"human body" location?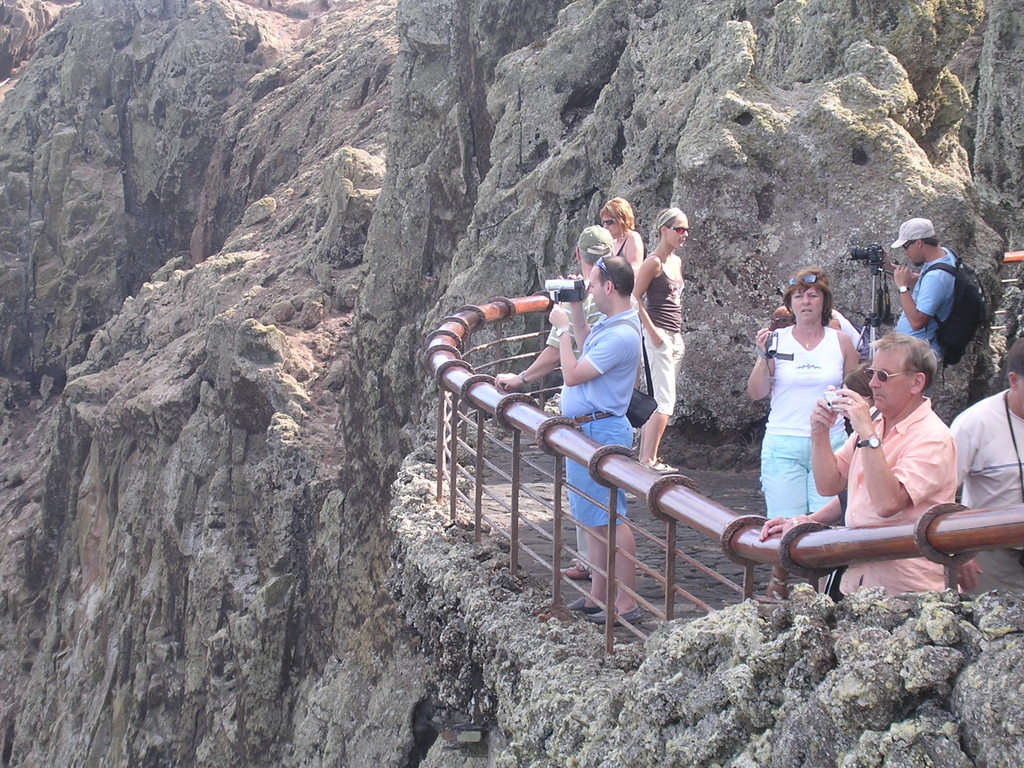
{"x1": 804, "y1": 331, "x2": 956, "y2": 601}
